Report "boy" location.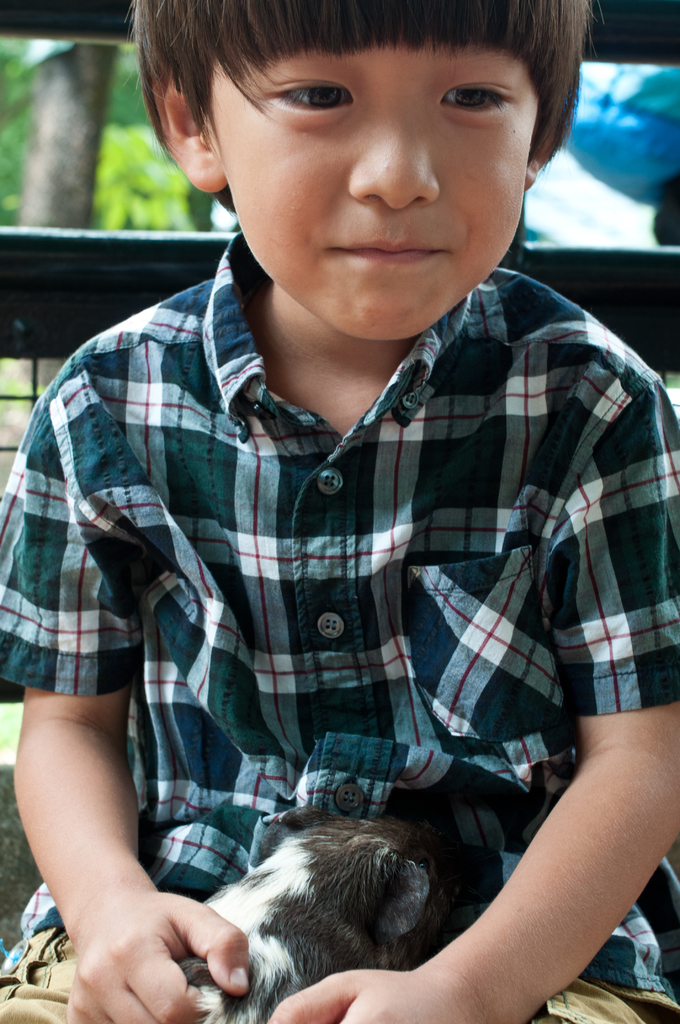
Report: <bbox>43, 22, 604, 1011</bbox>.
